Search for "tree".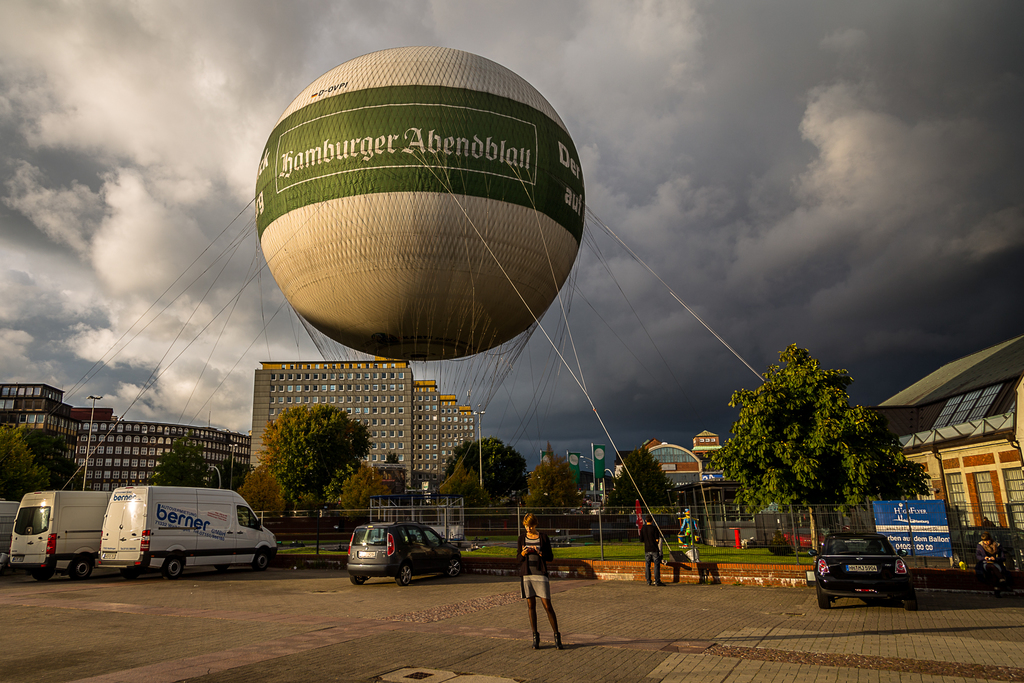
Found at x1=612 y1=442 x2=676 y2=516.
